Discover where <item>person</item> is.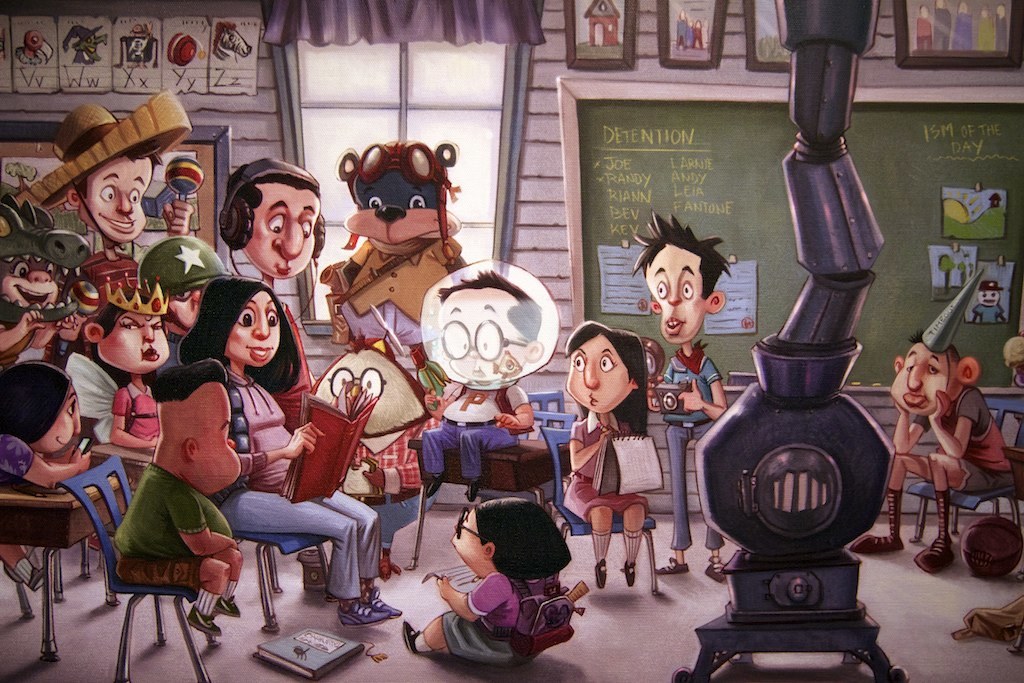
Discovered at bbox=[214, 157, 324, 281].
